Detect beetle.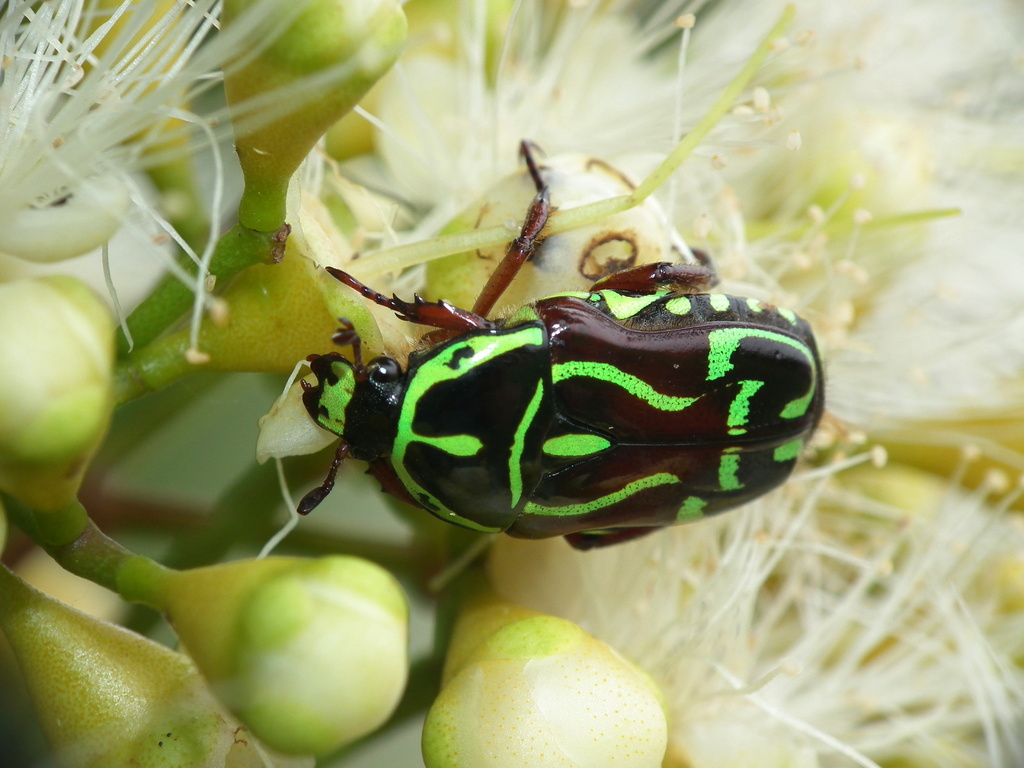
Detected at <bbox>249, 168, 828, 564</bbox>.
